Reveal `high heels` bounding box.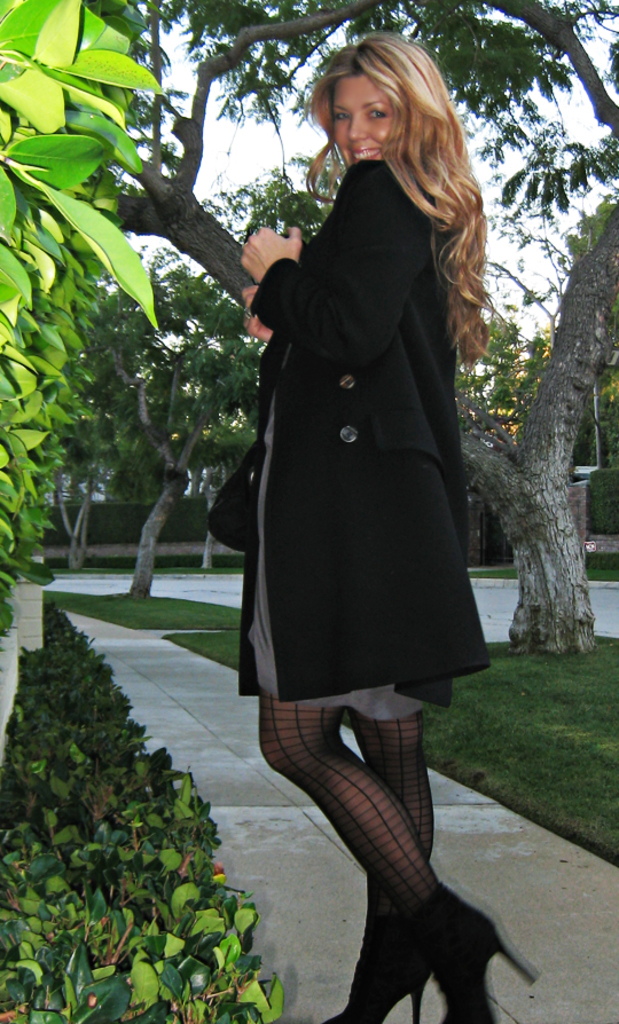
Revealed: [x1=327, y1=917, x2=433, y2=1023].
